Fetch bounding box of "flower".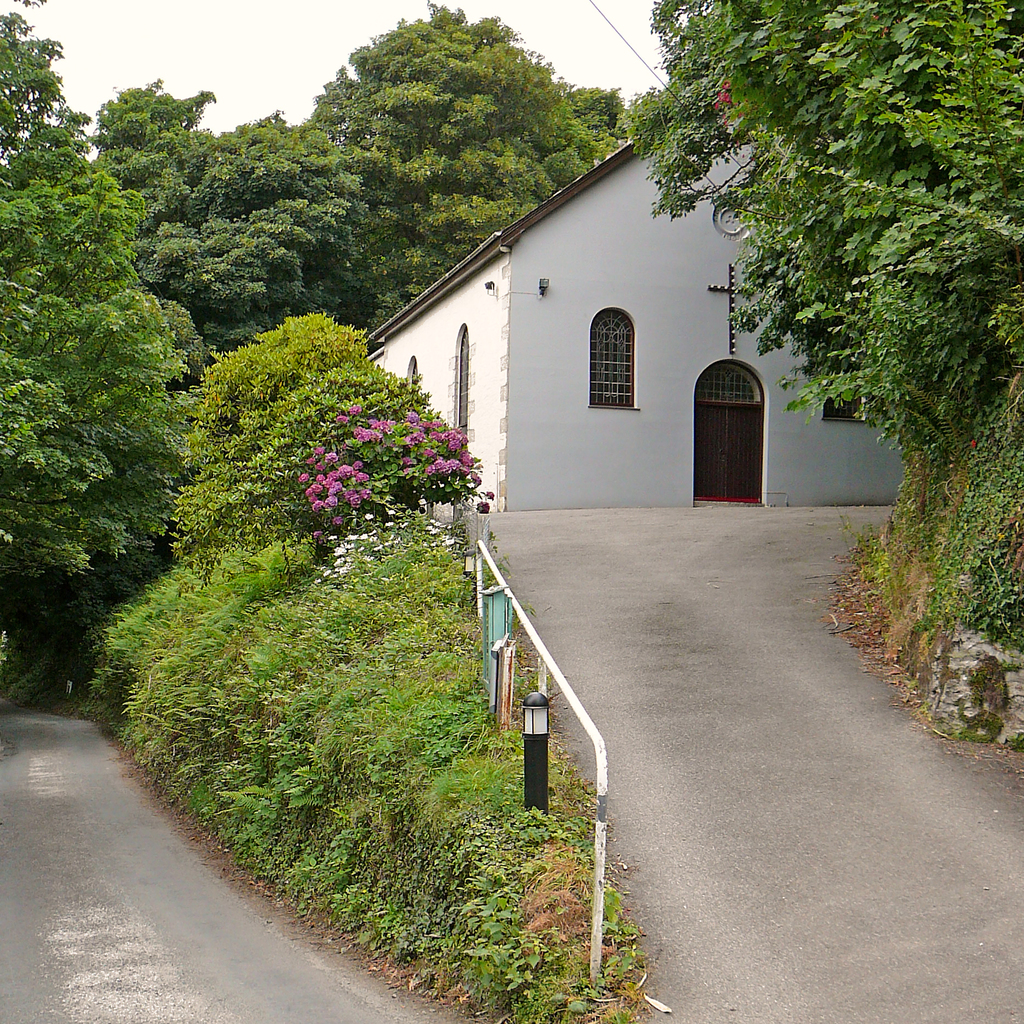
Bbox: rect(333, 517, 342, 526).
